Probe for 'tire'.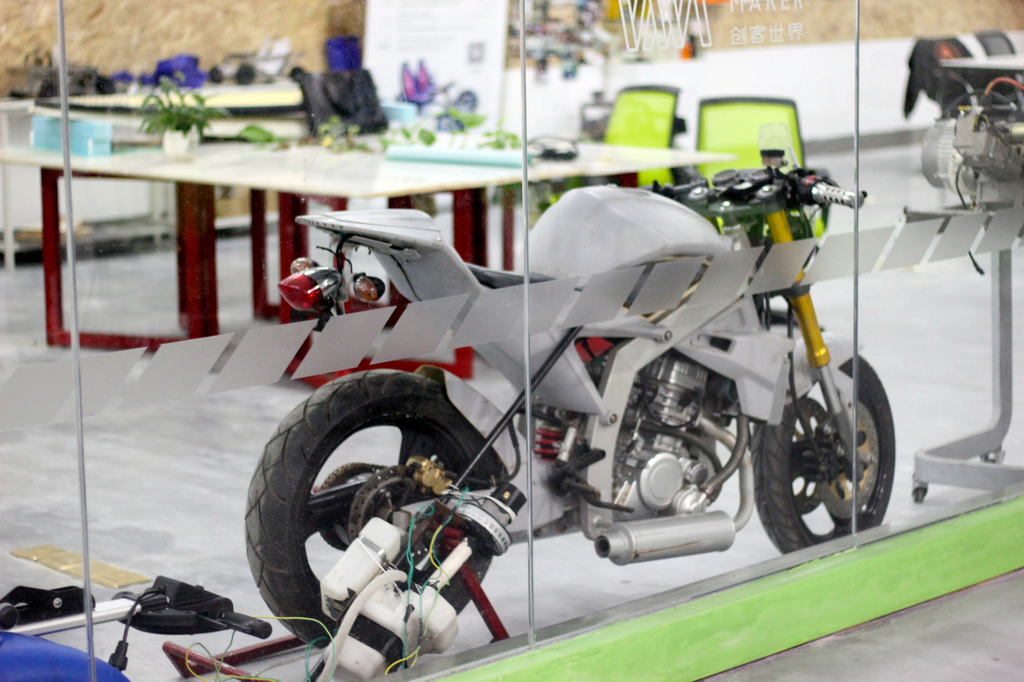
Probe result: 252/386/472/622.
